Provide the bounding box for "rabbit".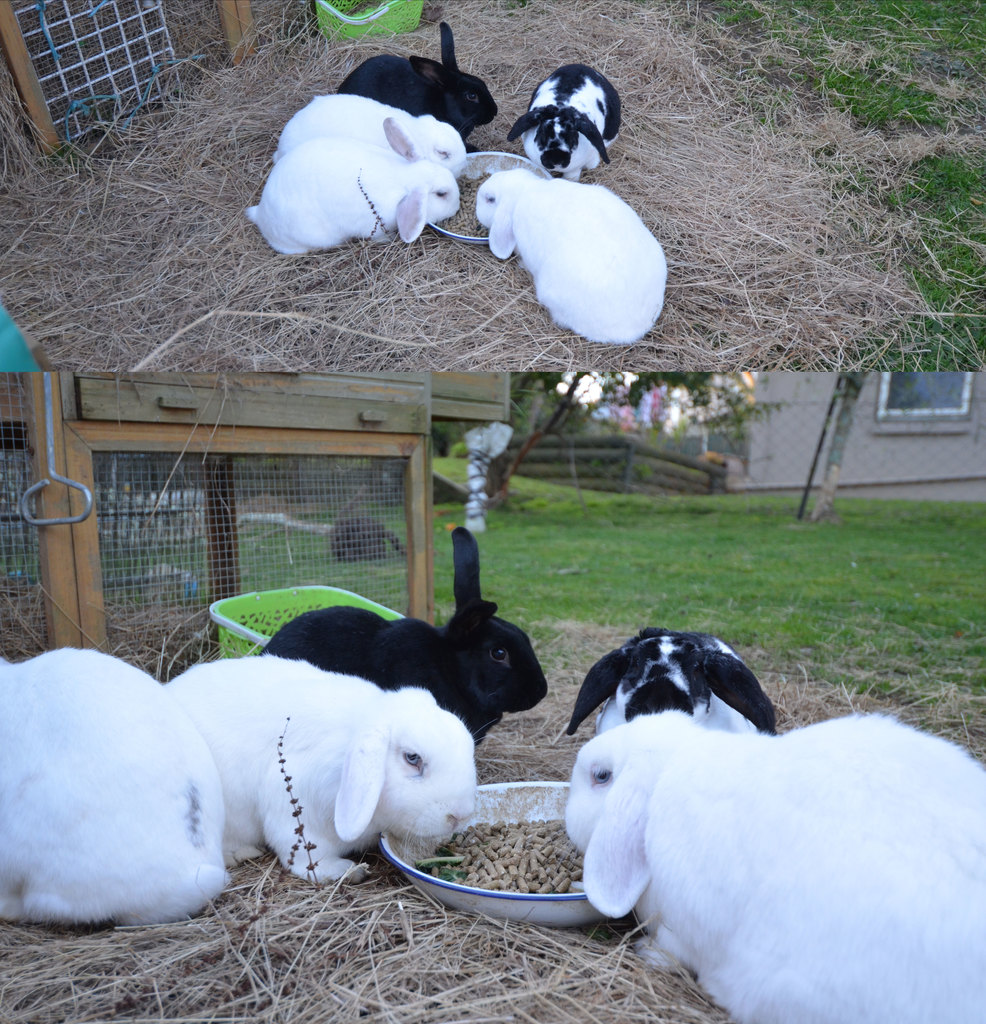
[x1=244, y1=139, x2=461, y2=259].
